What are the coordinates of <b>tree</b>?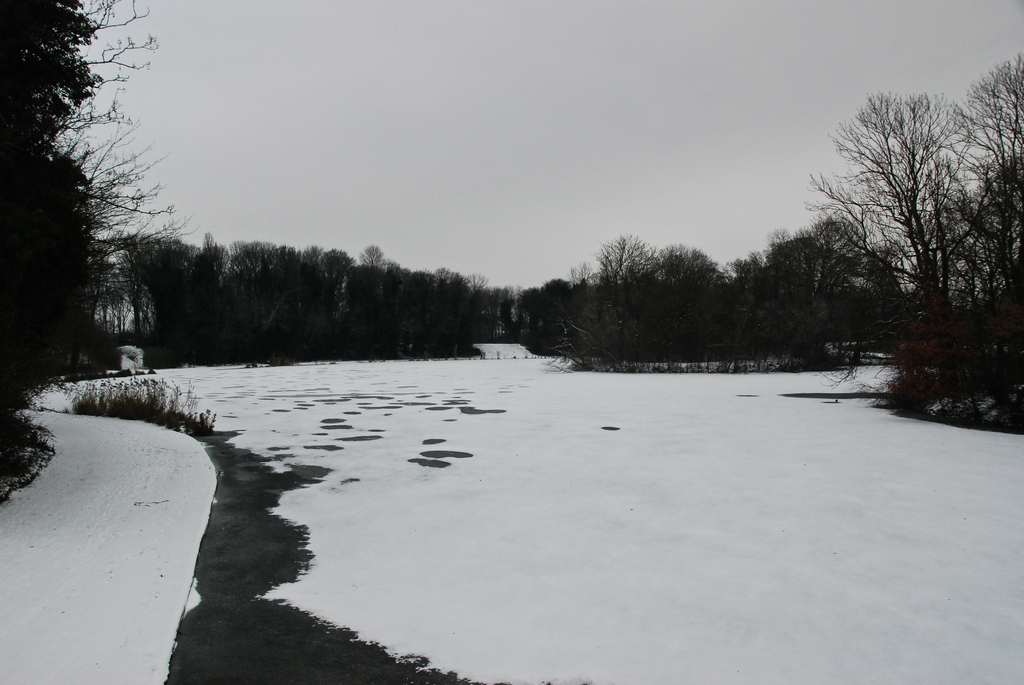
l=0, t=0, r=195, b=426.
